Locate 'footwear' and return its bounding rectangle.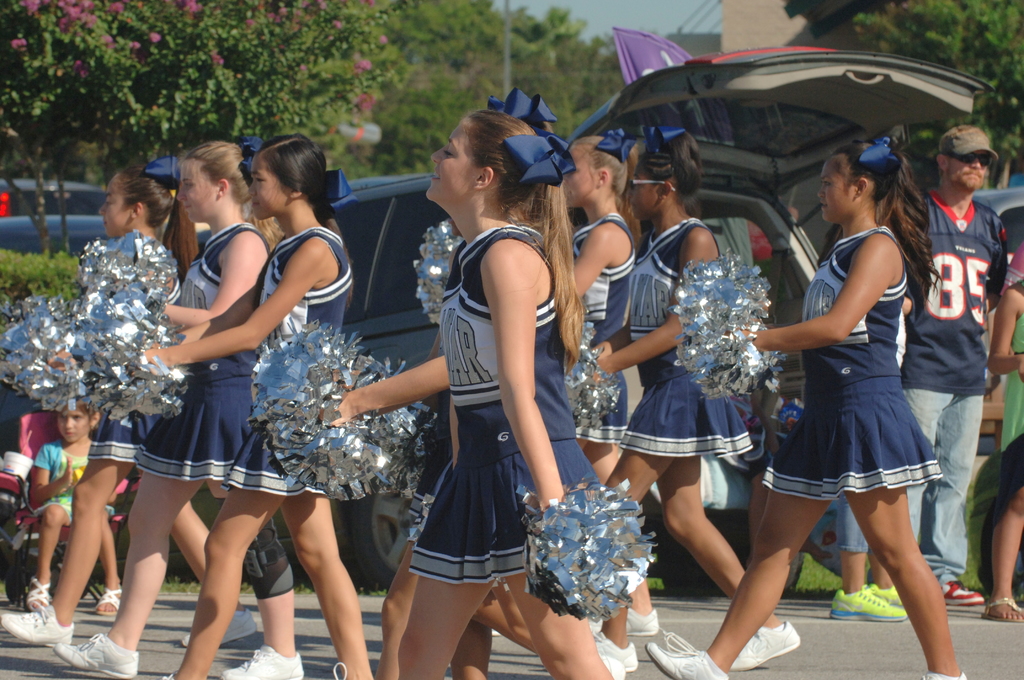
(x1=54, y1=630, x2=138, y2=677).
